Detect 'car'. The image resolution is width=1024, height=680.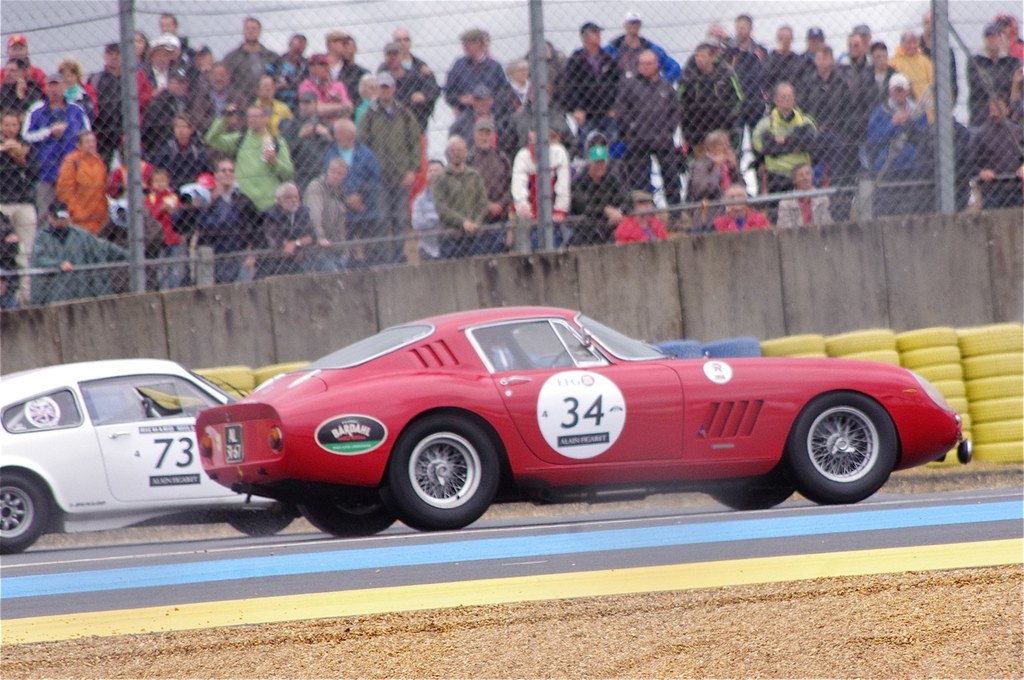
detection(0, 355, 278, 563).
